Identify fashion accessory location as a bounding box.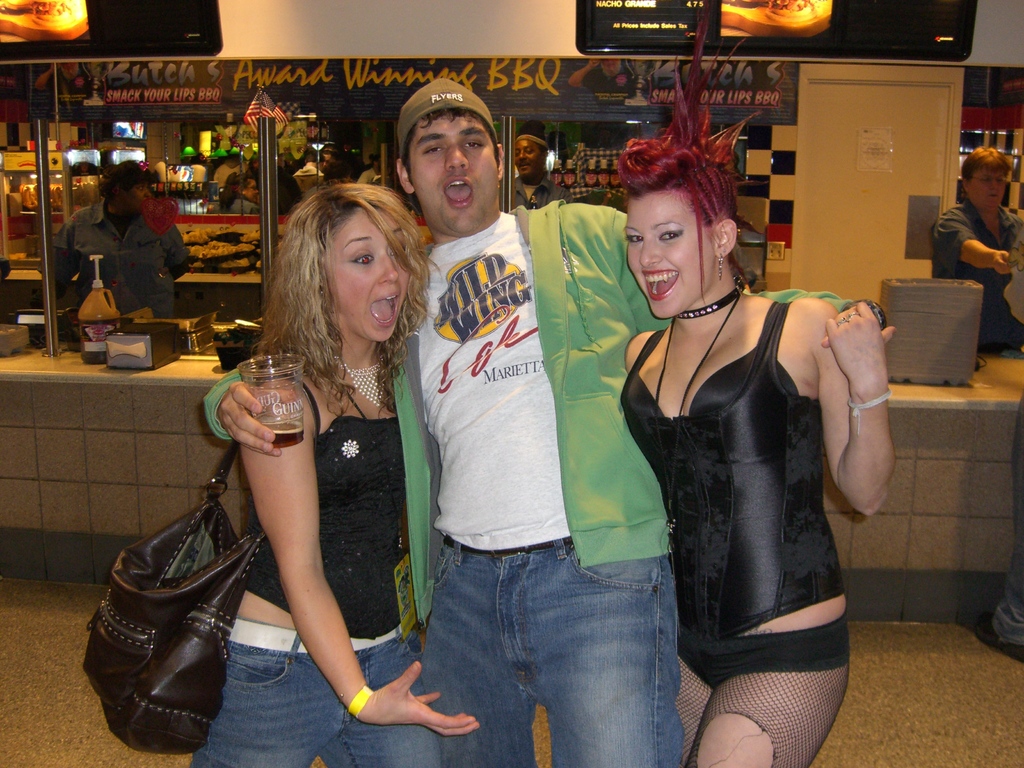
(678, 278, 747, 319).
